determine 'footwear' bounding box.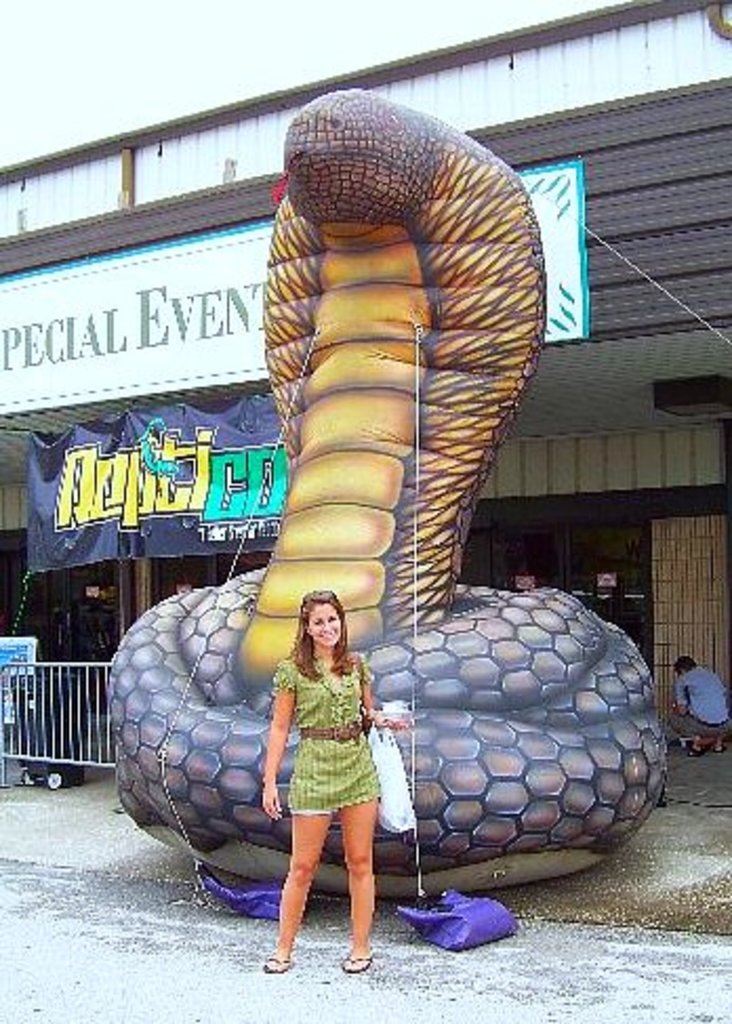
Determined: <bbox>259, 955, 294, 969</bbox>.
